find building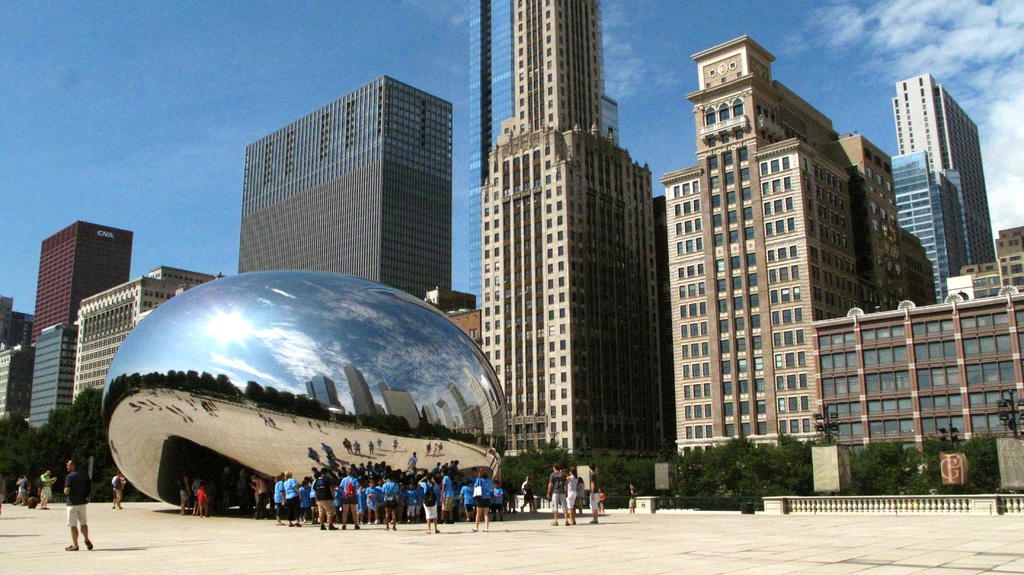
(left=73, top=266, right=223, bottom=400)
